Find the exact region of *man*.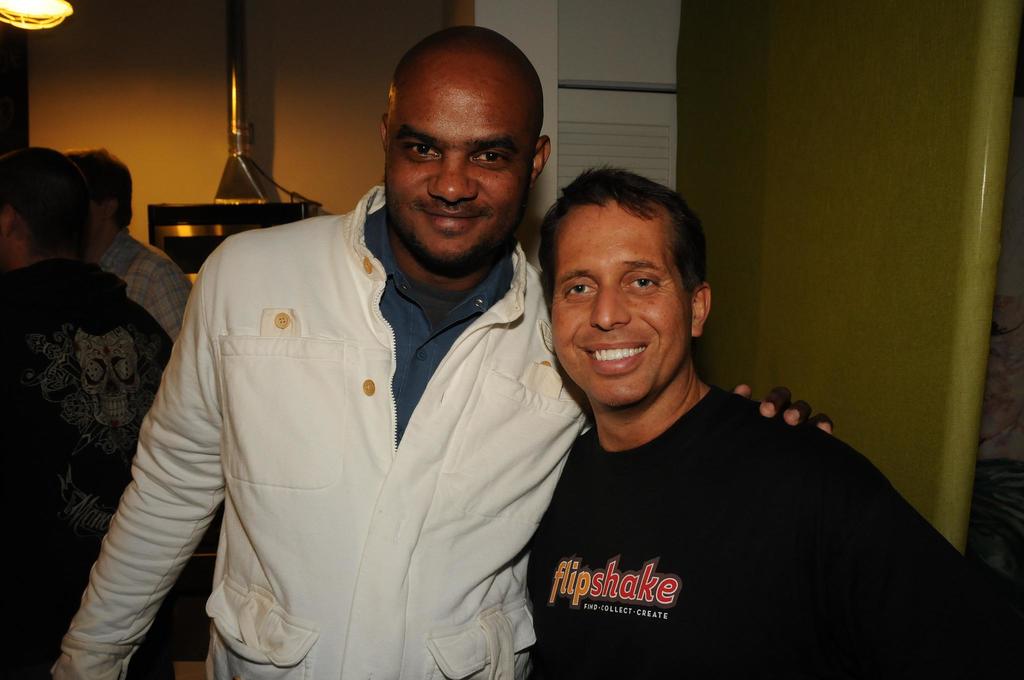
Exact region: 52,24,837,679.
